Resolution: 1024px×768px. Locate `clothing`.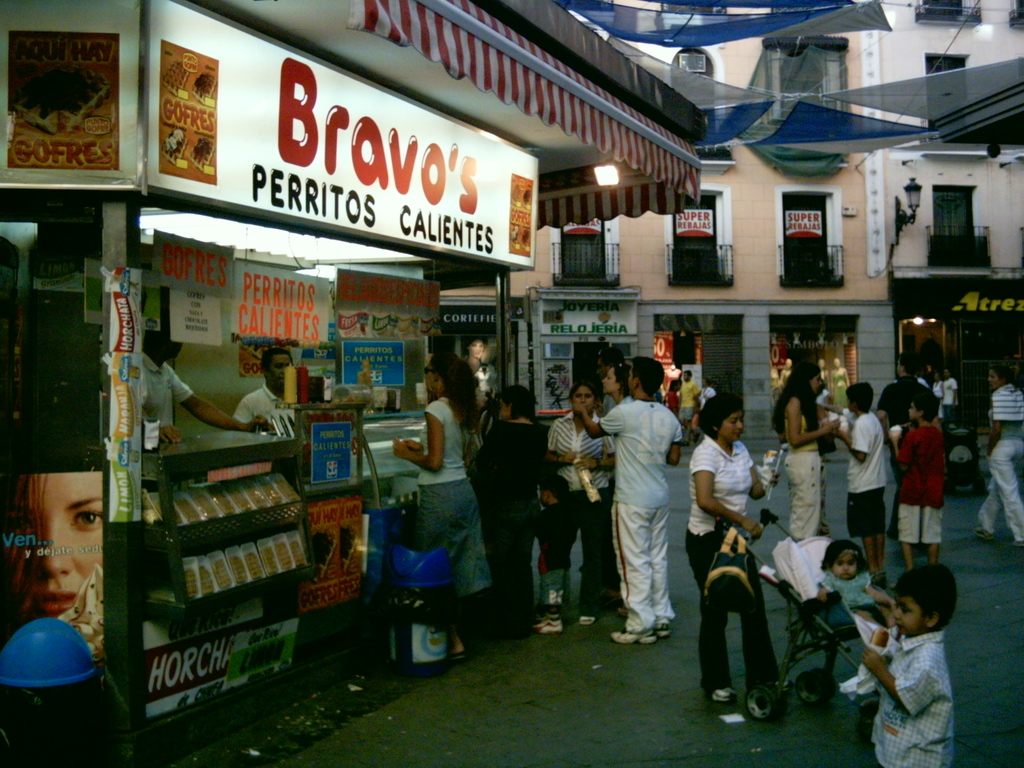
box(829, 566, 884, 608).
